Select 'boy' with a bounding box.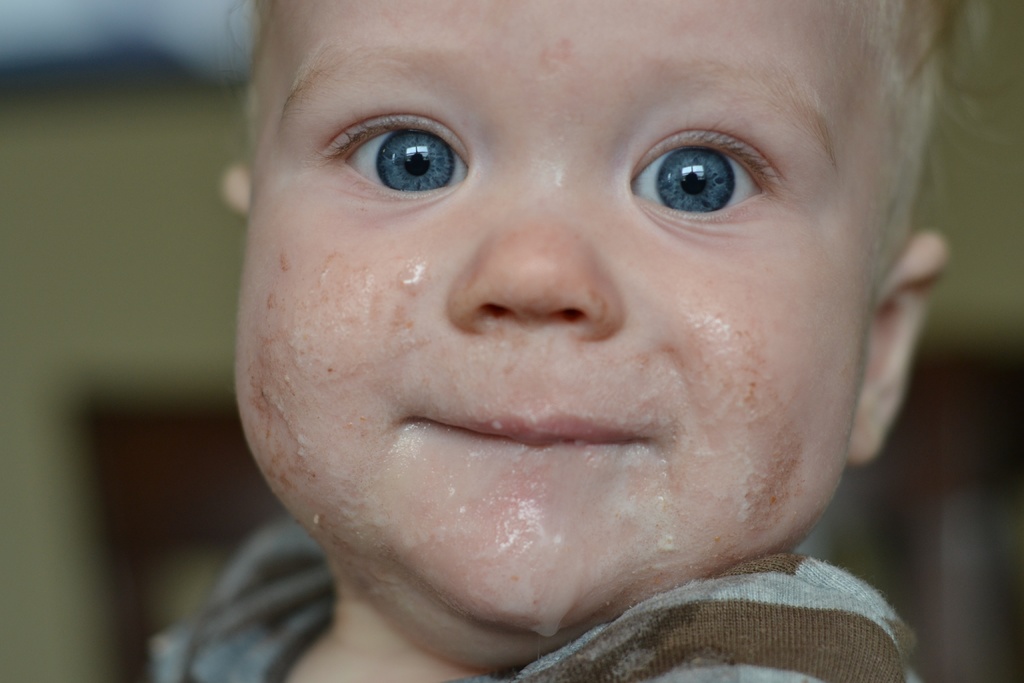
{"left": 151, "top": 0, "right": 1000, "bottom": 682}.
